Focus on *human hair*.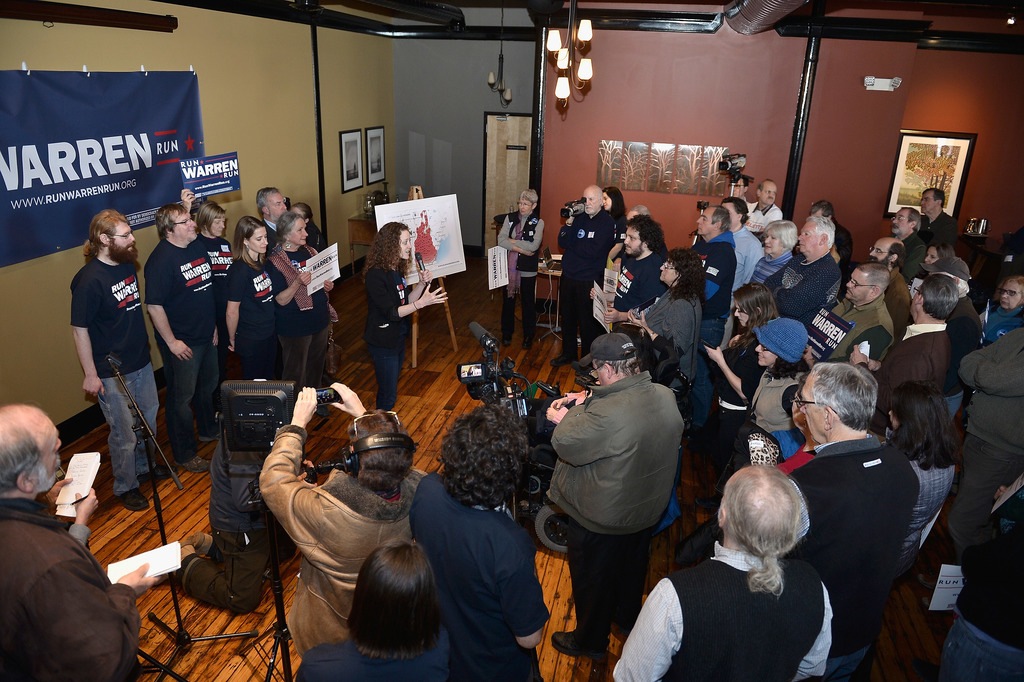
Focused at (left=884, top=380, right=963, bottom=468).
